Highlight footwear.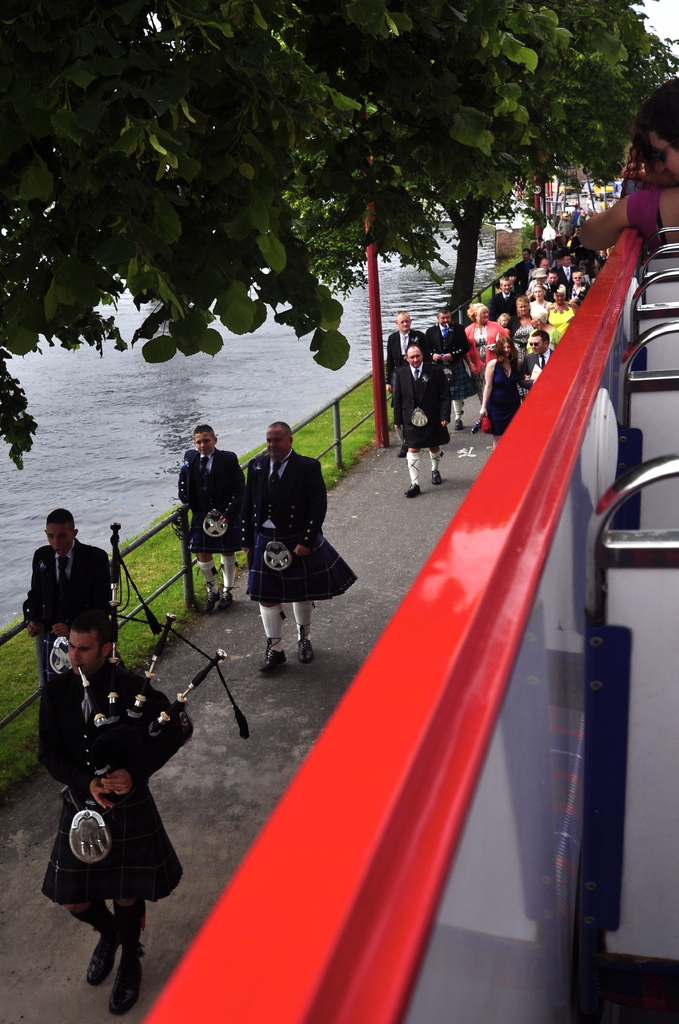
Highlighted region: x1=404, y1=480, x2=429, y2=502.
